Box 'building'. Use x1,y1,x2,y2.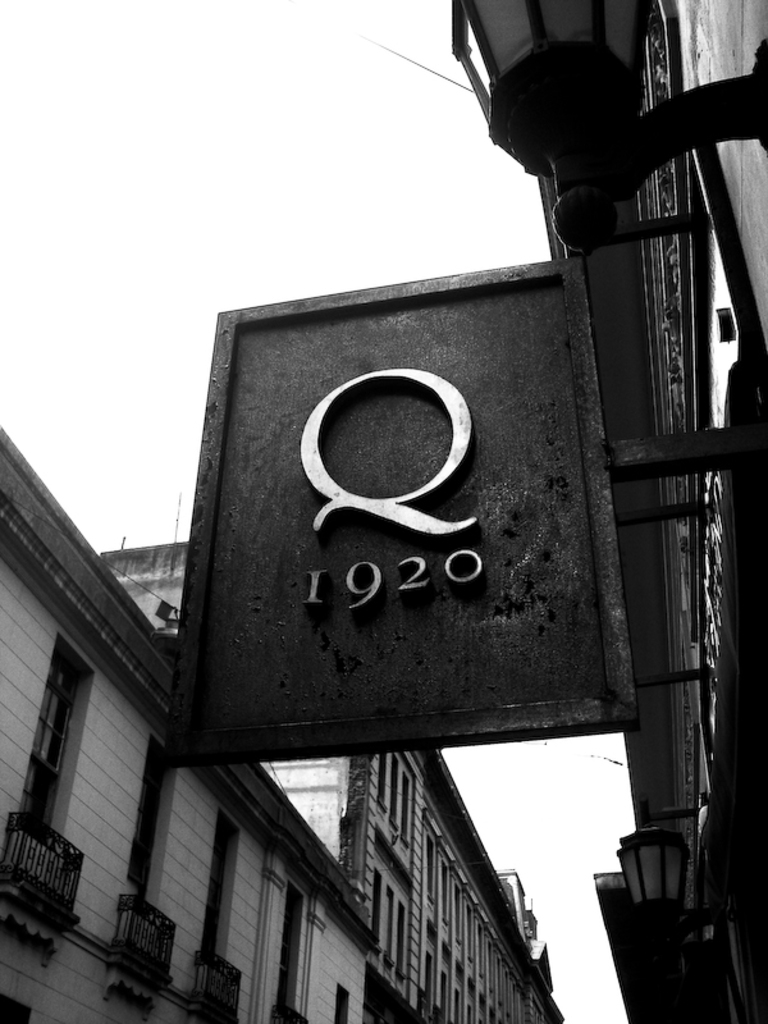
529,0,767,1023.
